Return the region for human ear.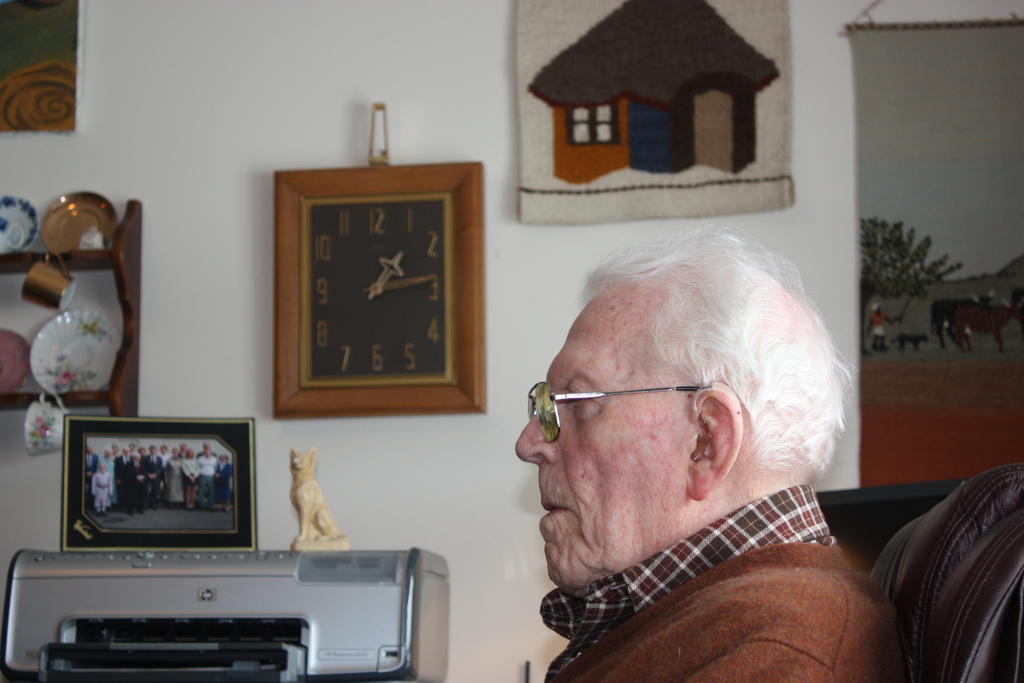
box(685, 379, 742, 500).
